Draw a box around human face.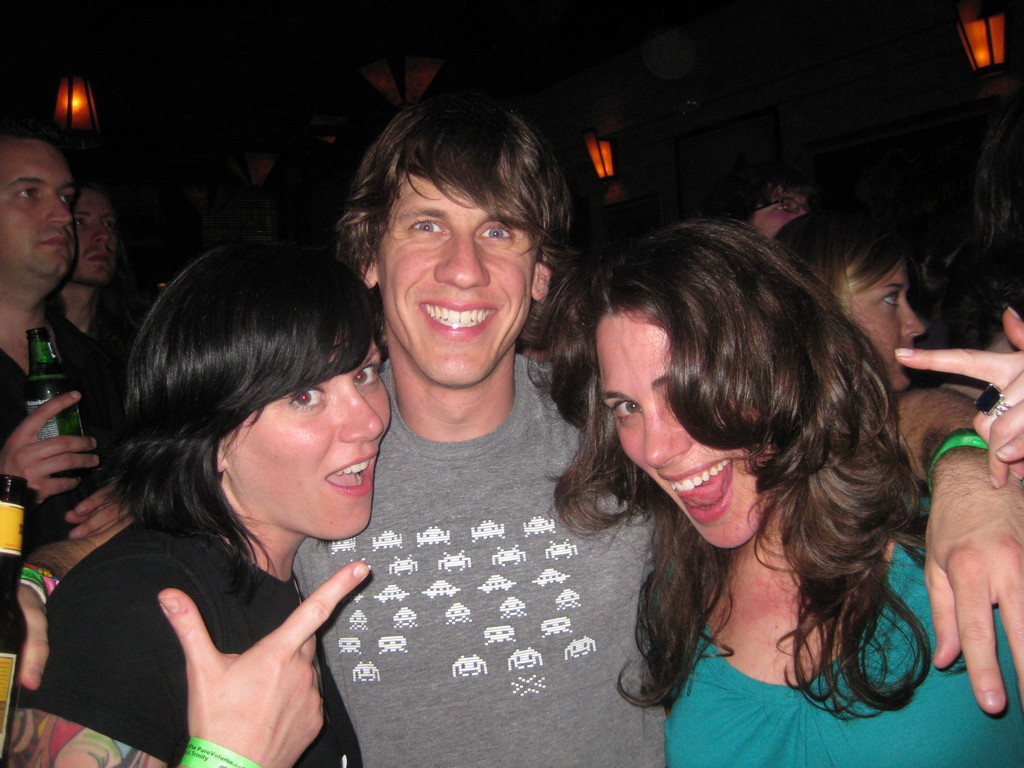
crop(0, 150, 83, 276).
